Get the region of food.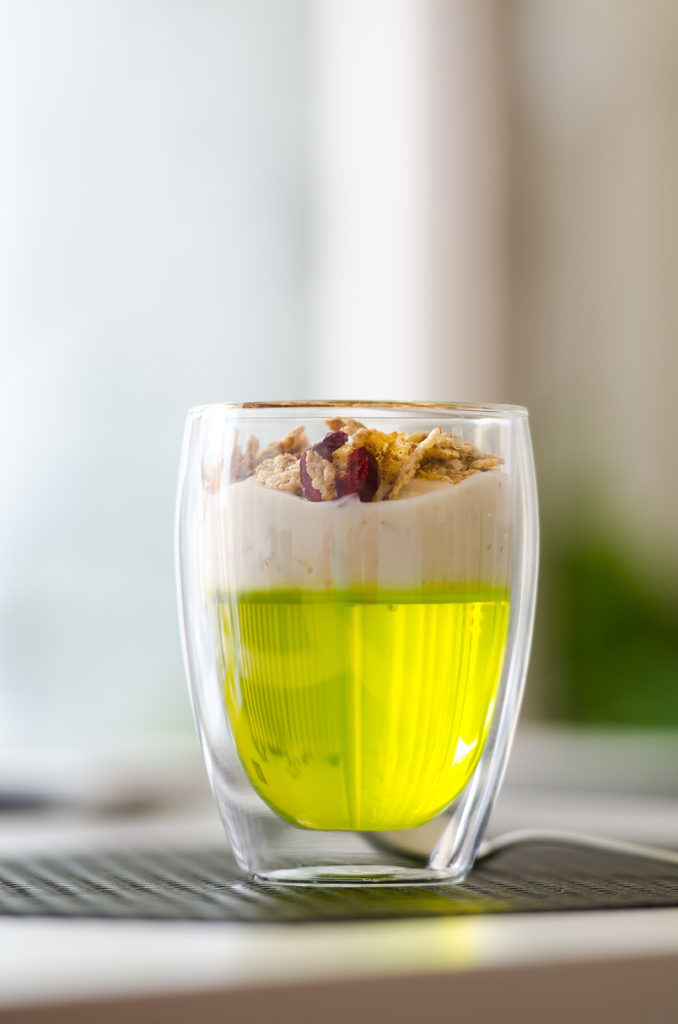
BBox(178, 408, 517, 835).
